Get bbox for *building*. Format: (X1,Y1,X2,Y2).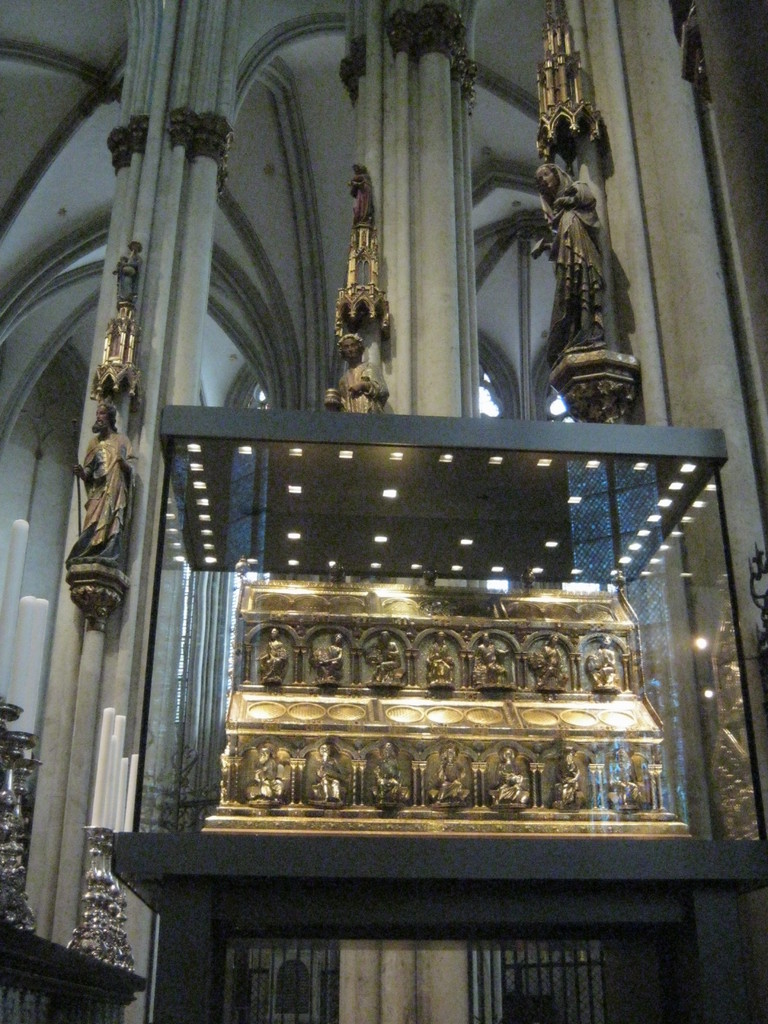
(0,0,767,1023).
